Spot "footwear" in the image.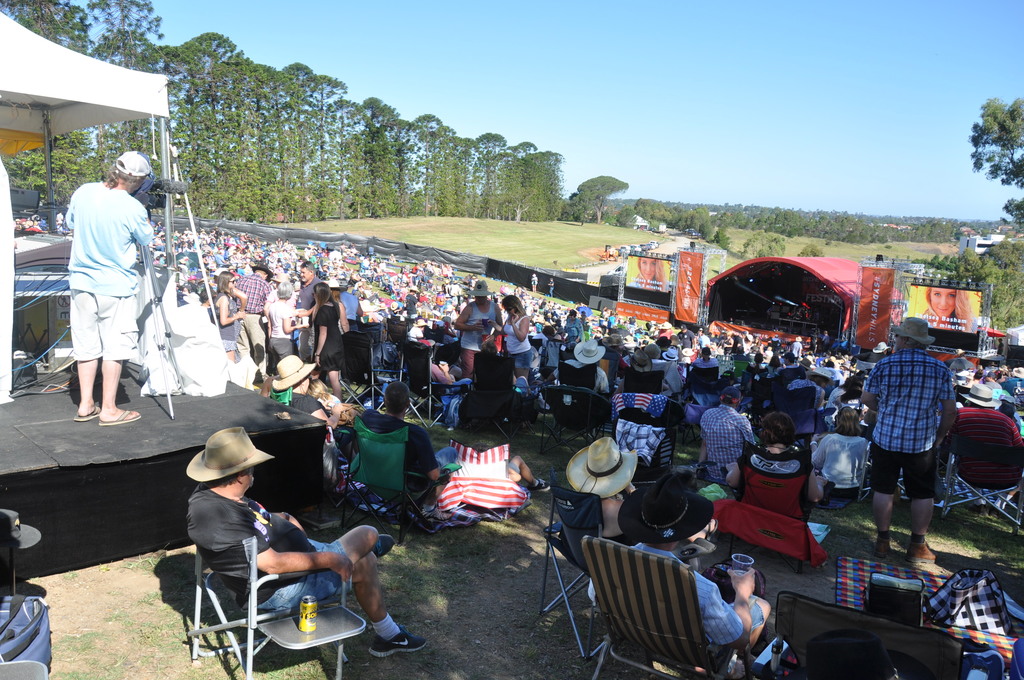
"footwear" found at [875,538,892,556].
